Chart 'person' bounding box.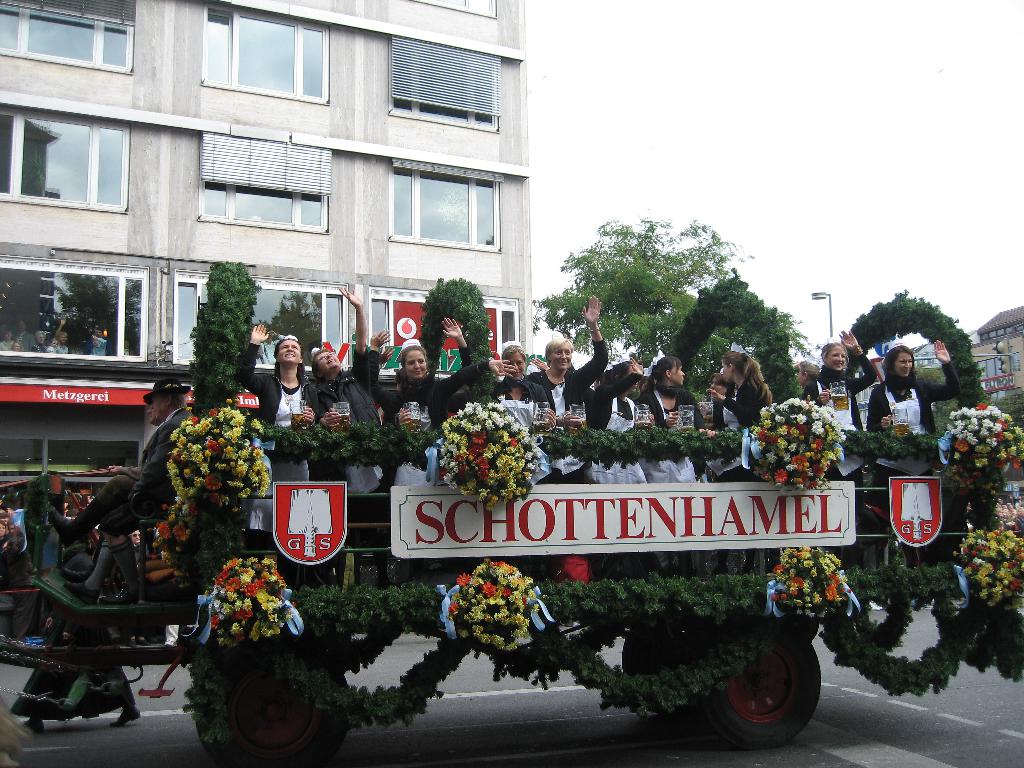
Charted: (723, 340, 768, 463).
